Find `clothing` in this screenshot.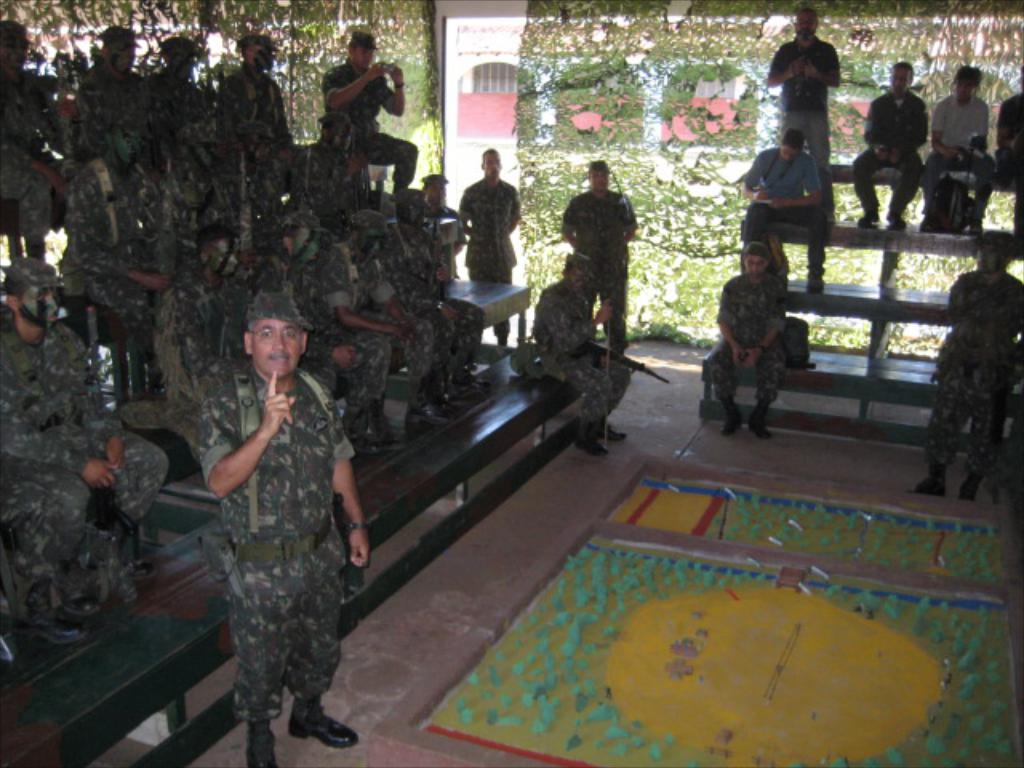
The bounding box for `clothing` is x1=134 y1=64 x2=216 y2=163.
